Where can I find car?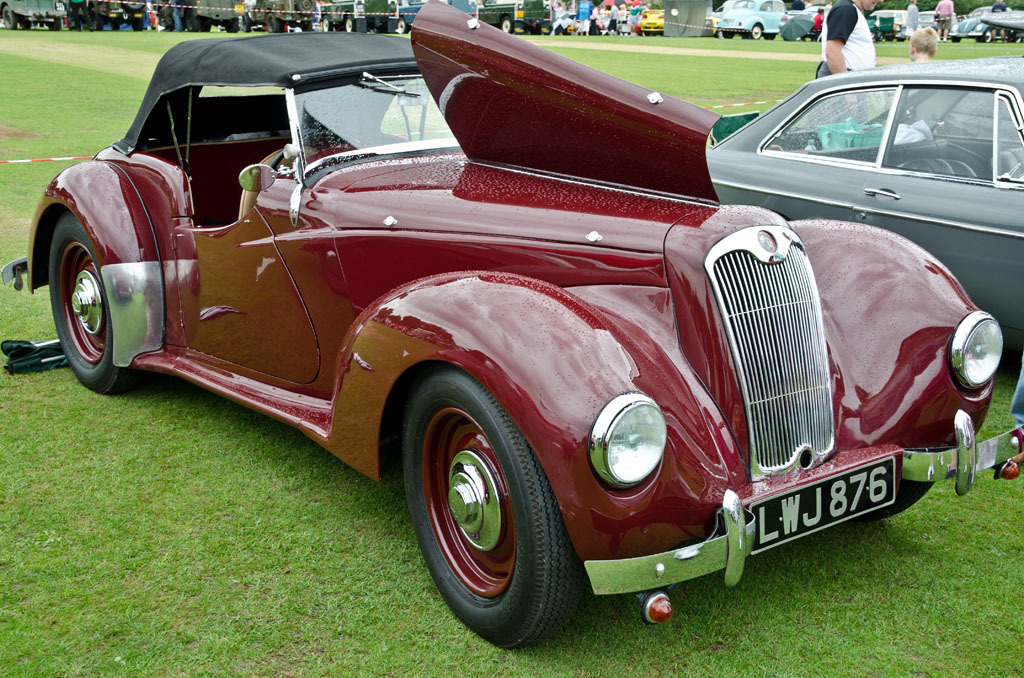
You can find it at BBox(1, 0, 1023, 654).
